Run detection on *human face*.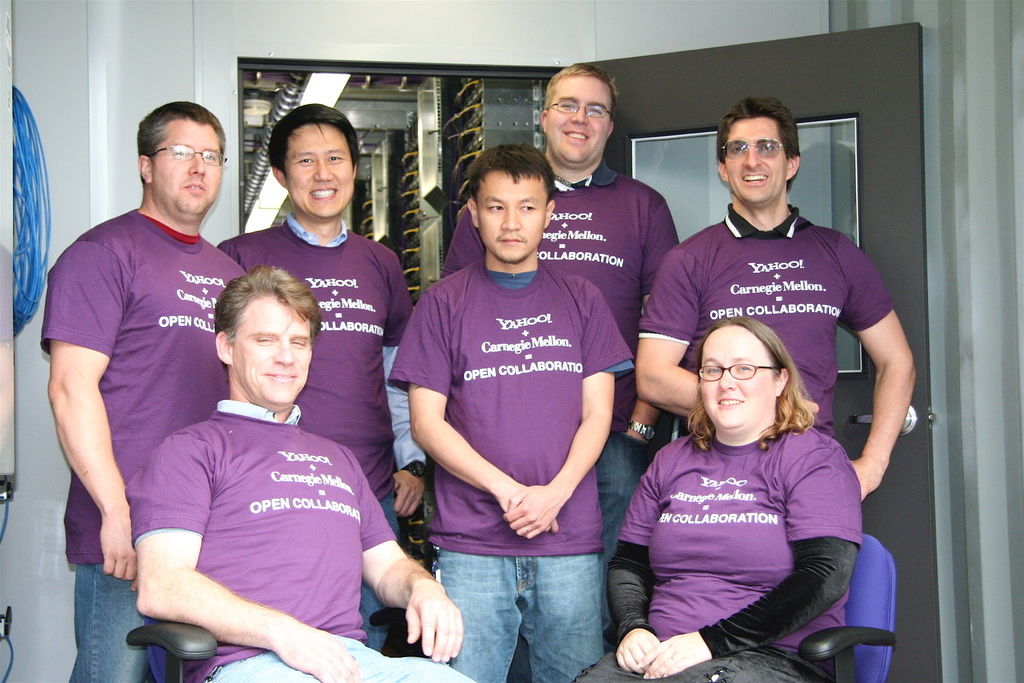
Result: (286,122,350,215).
